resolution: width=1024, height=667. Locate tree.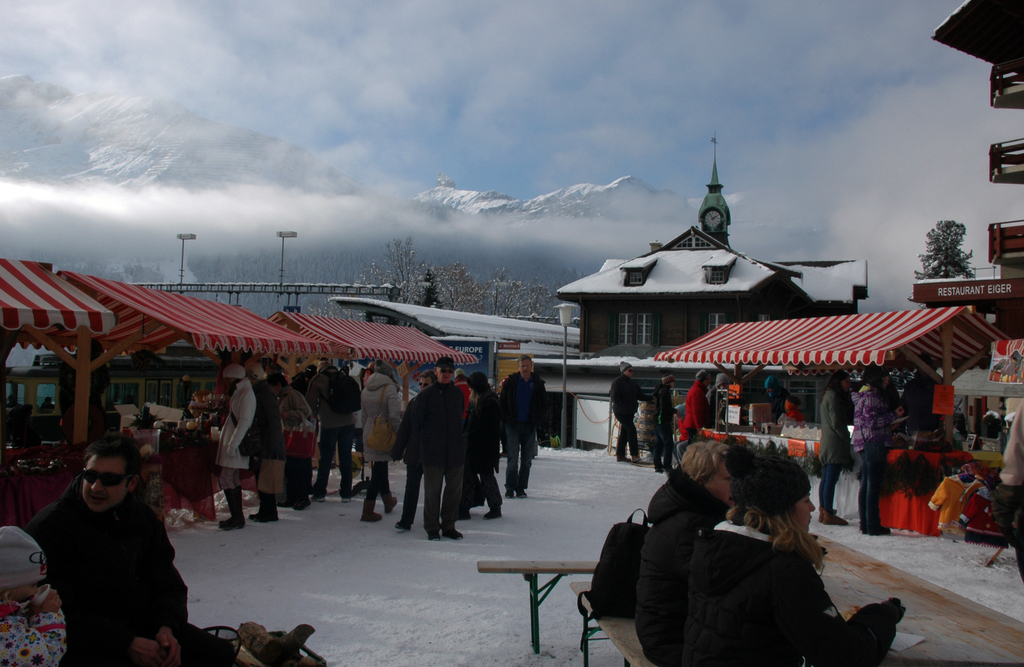
[x1=432, y1=263, x2=492, y2=317].
